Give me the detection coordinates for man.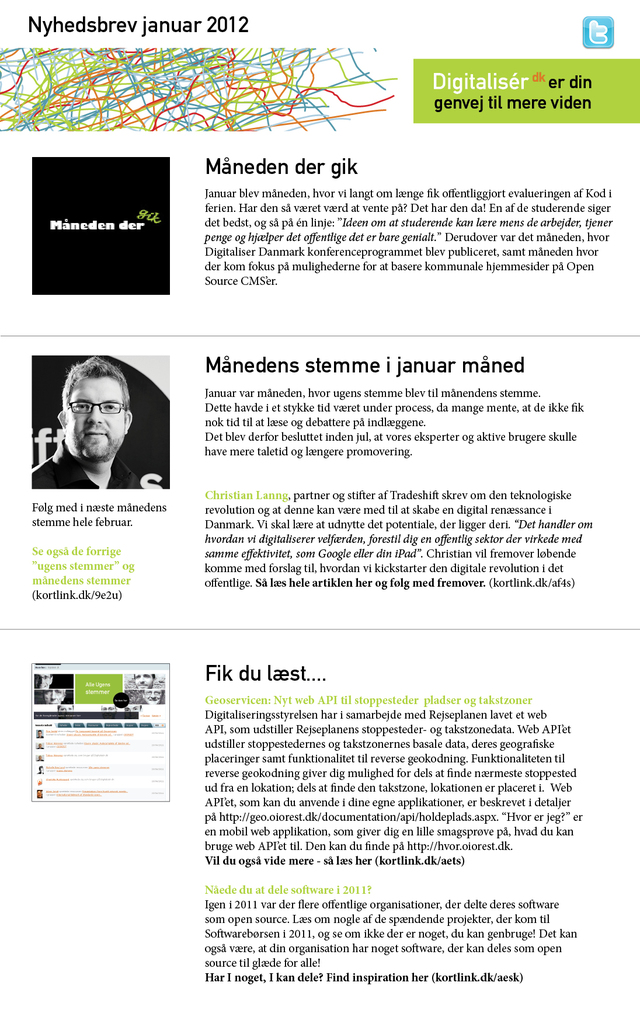
38, 691, 63, 705.
